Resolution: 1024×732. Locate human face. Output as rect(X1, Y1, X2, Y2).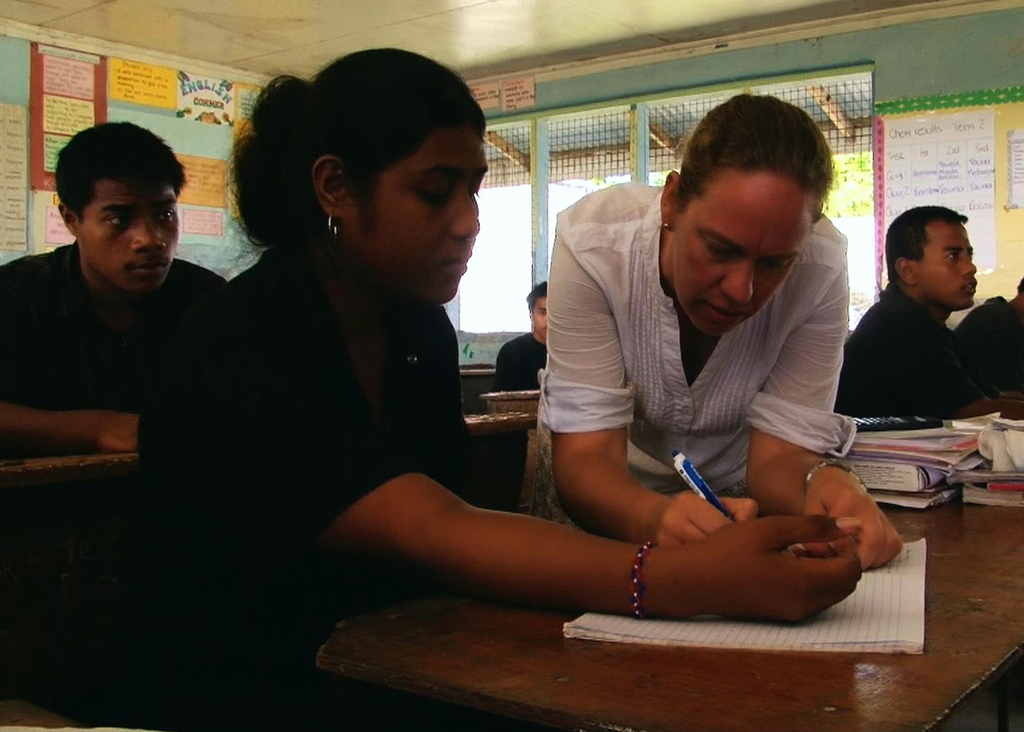
rect(75, 179, 187, 293).
